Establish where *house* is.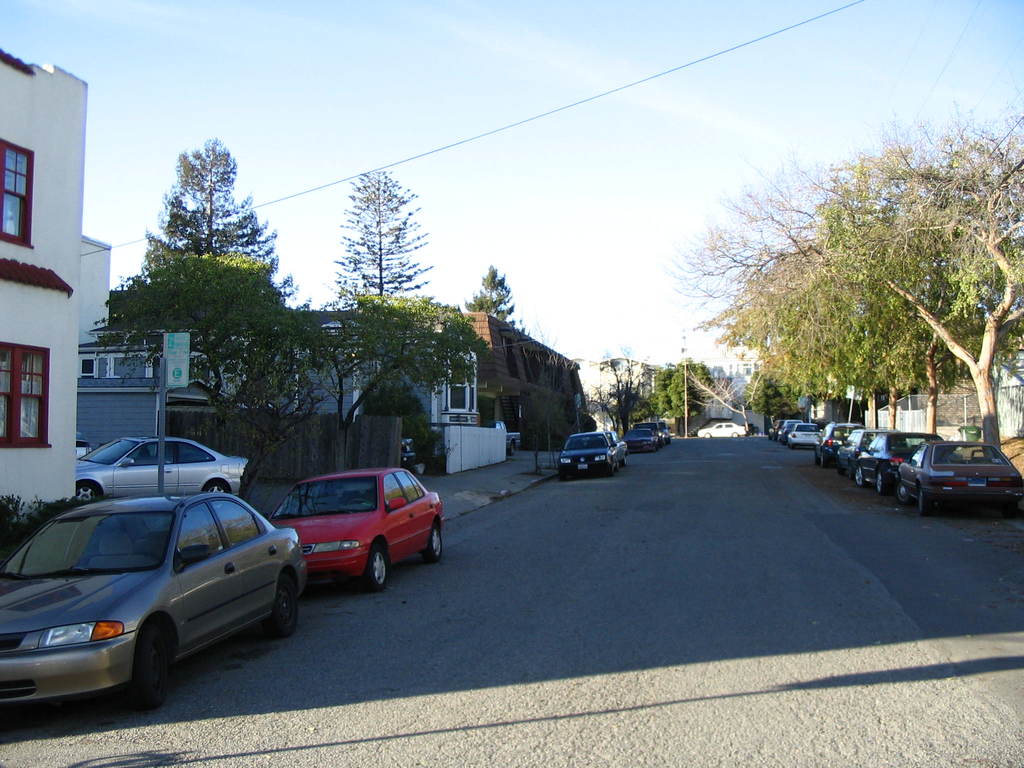
Established at (749,300,1023,458).
